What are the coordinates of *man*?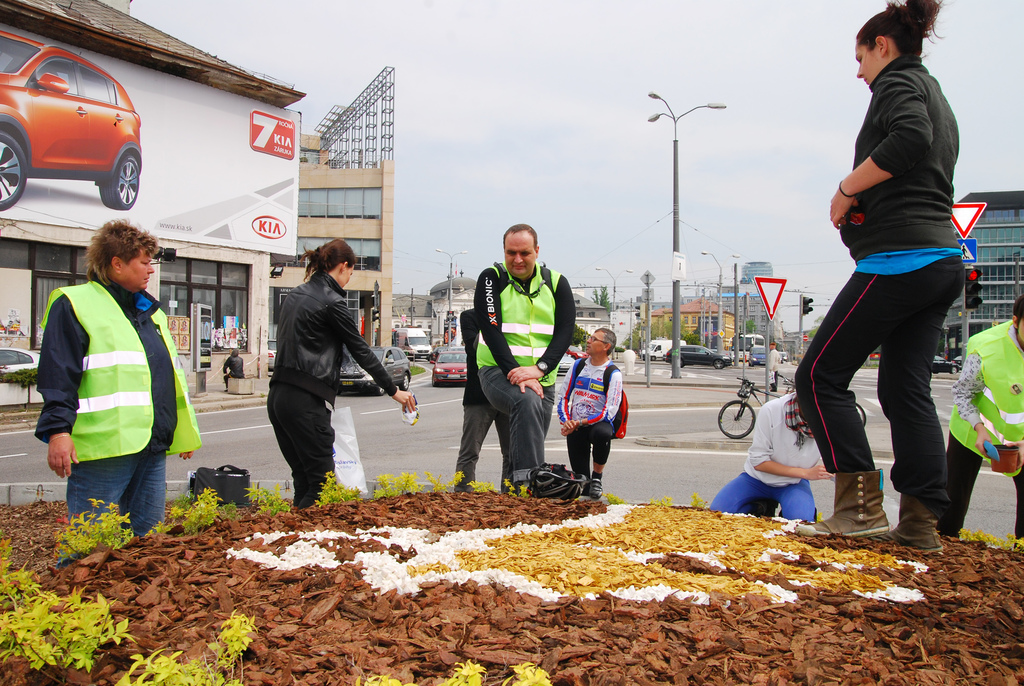
crop(35, 215, 202, 542).
